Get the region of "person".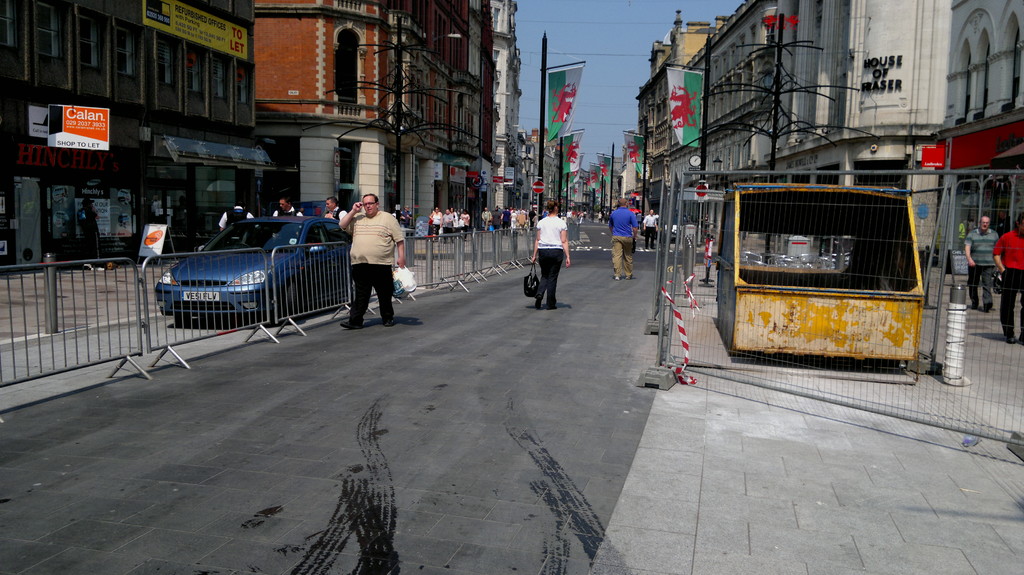
x1=609, y1=200, x2=638, y2=273.
